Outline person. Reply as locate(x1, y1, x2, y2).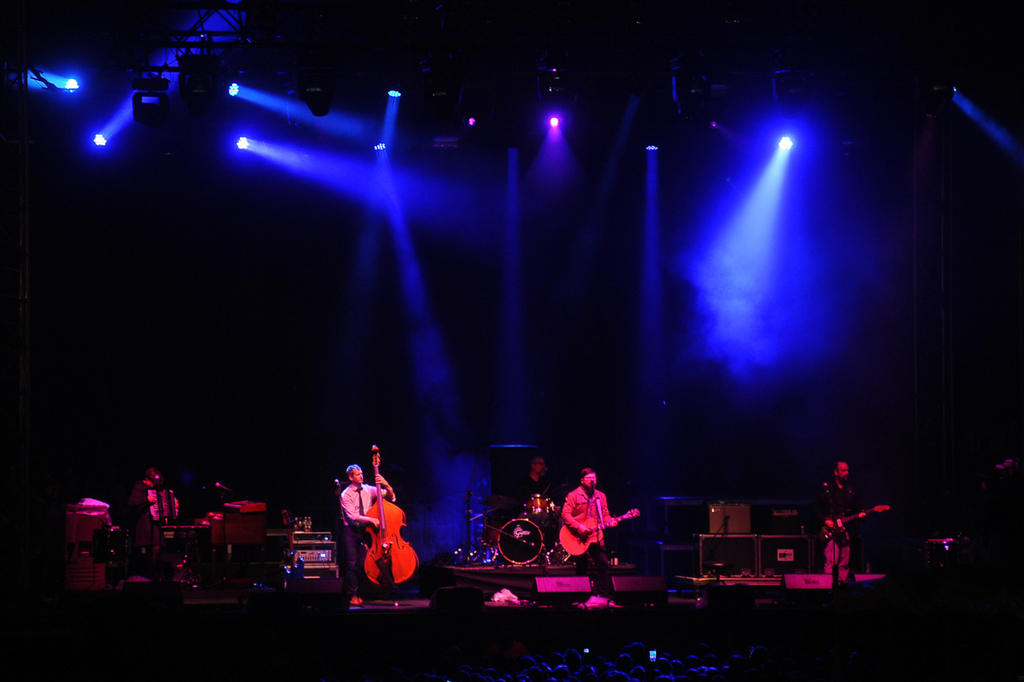
locate(517, 457, 568, 552).
